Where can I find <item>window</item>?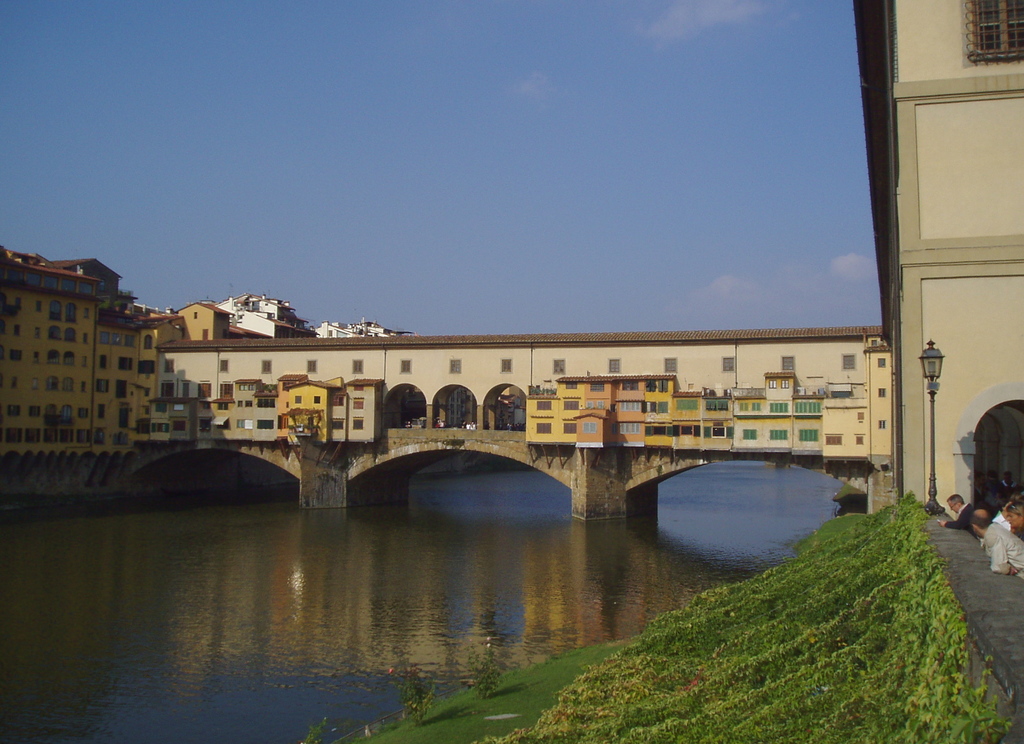
You can find it at select_region(8, 376, 15, 390).
